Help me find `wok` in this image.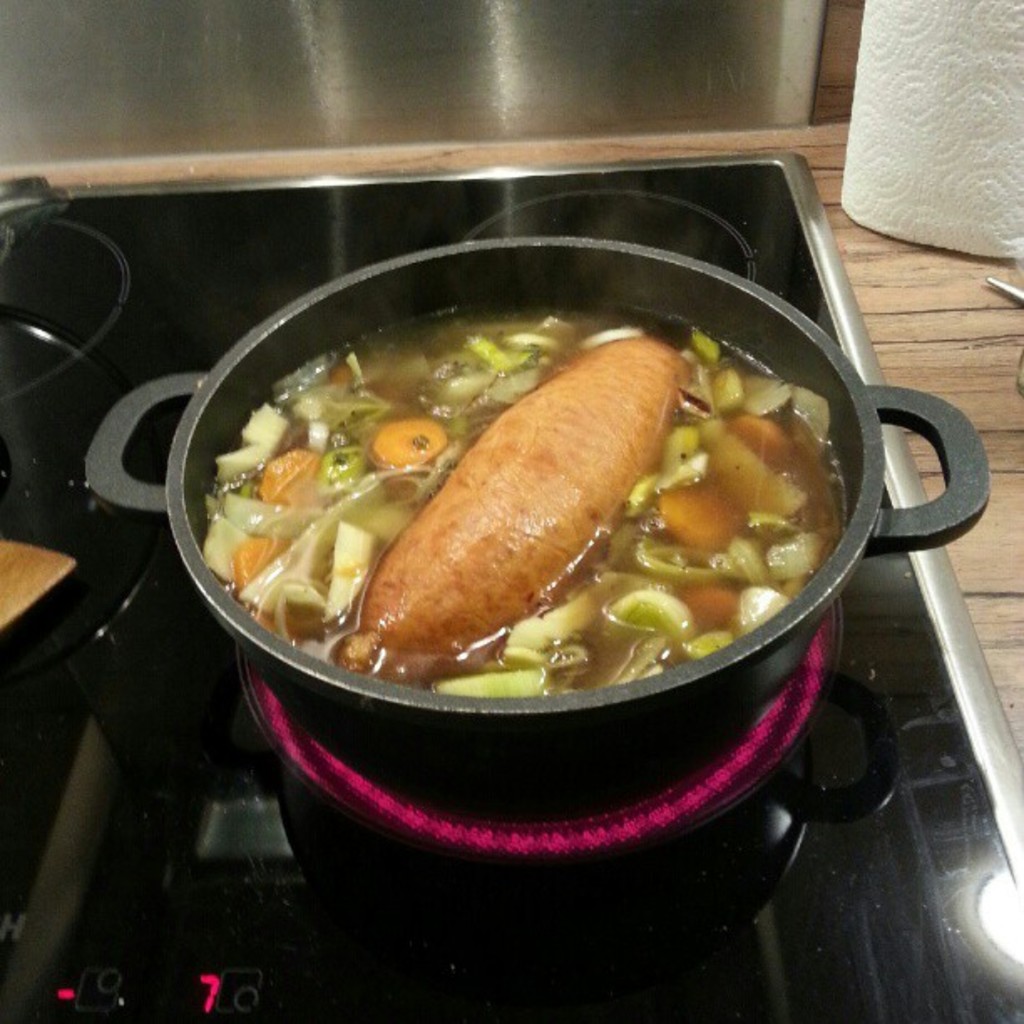
Found it: crop(64, 219, 1011, 818).
